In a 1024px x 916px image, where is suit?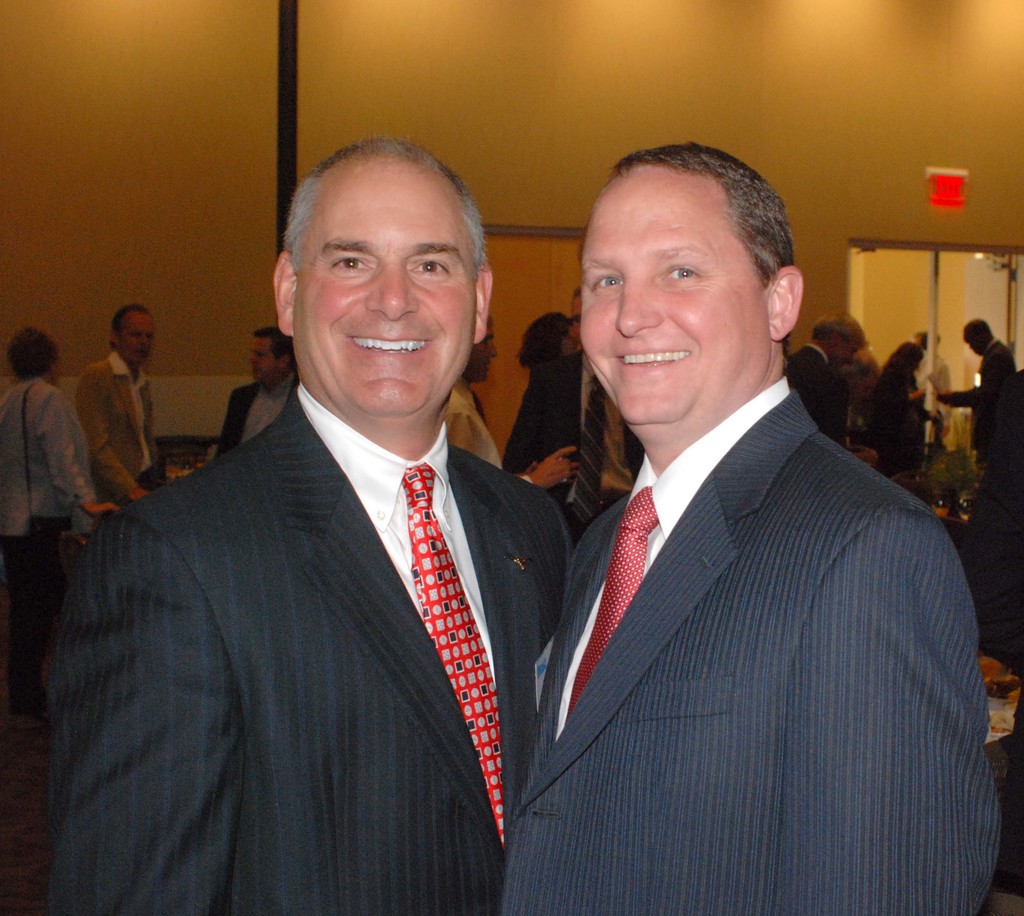
Rect(215, 371, 300, 454).
